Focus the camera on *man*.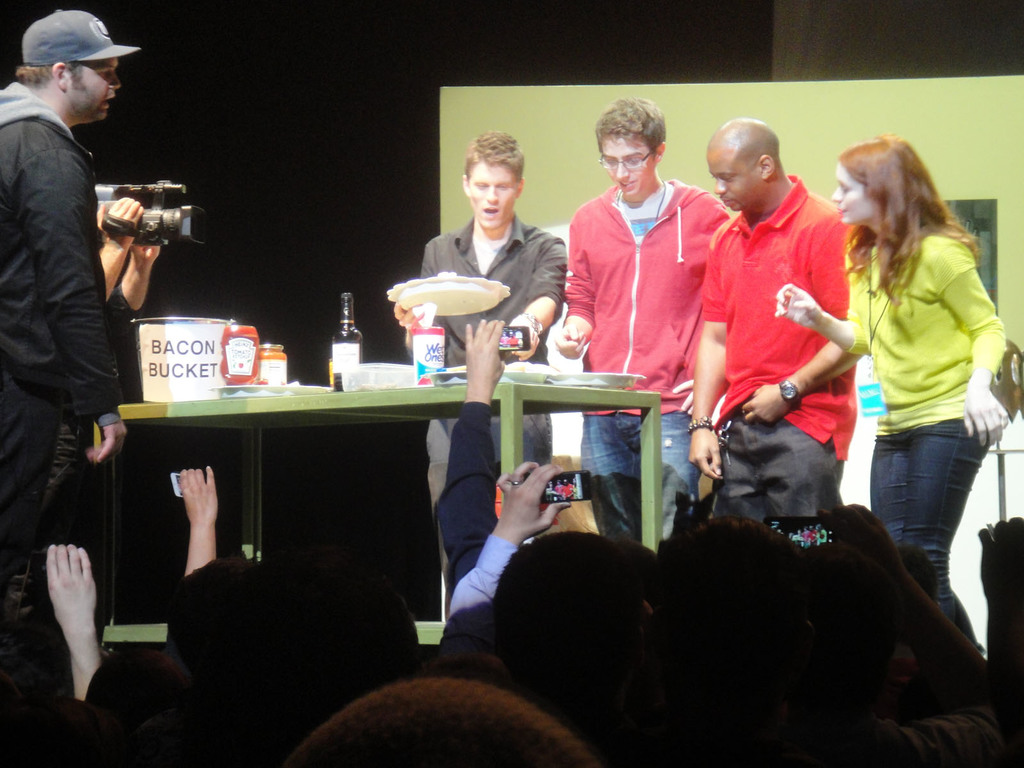
Focus region: (left=550, top=88, right=749, bottom=533).
